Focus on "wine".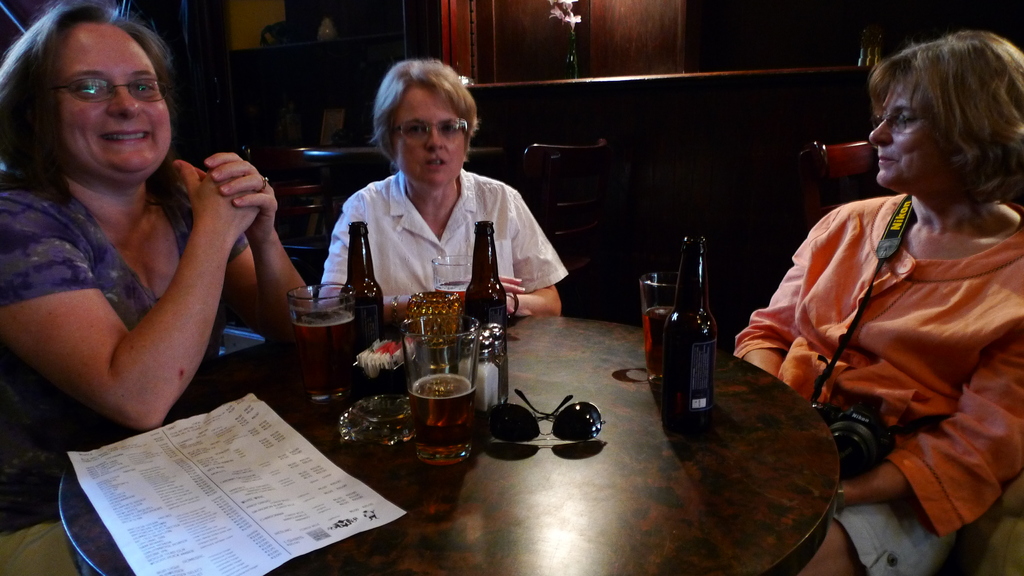
Focused at [334, 212, 394, 348].
